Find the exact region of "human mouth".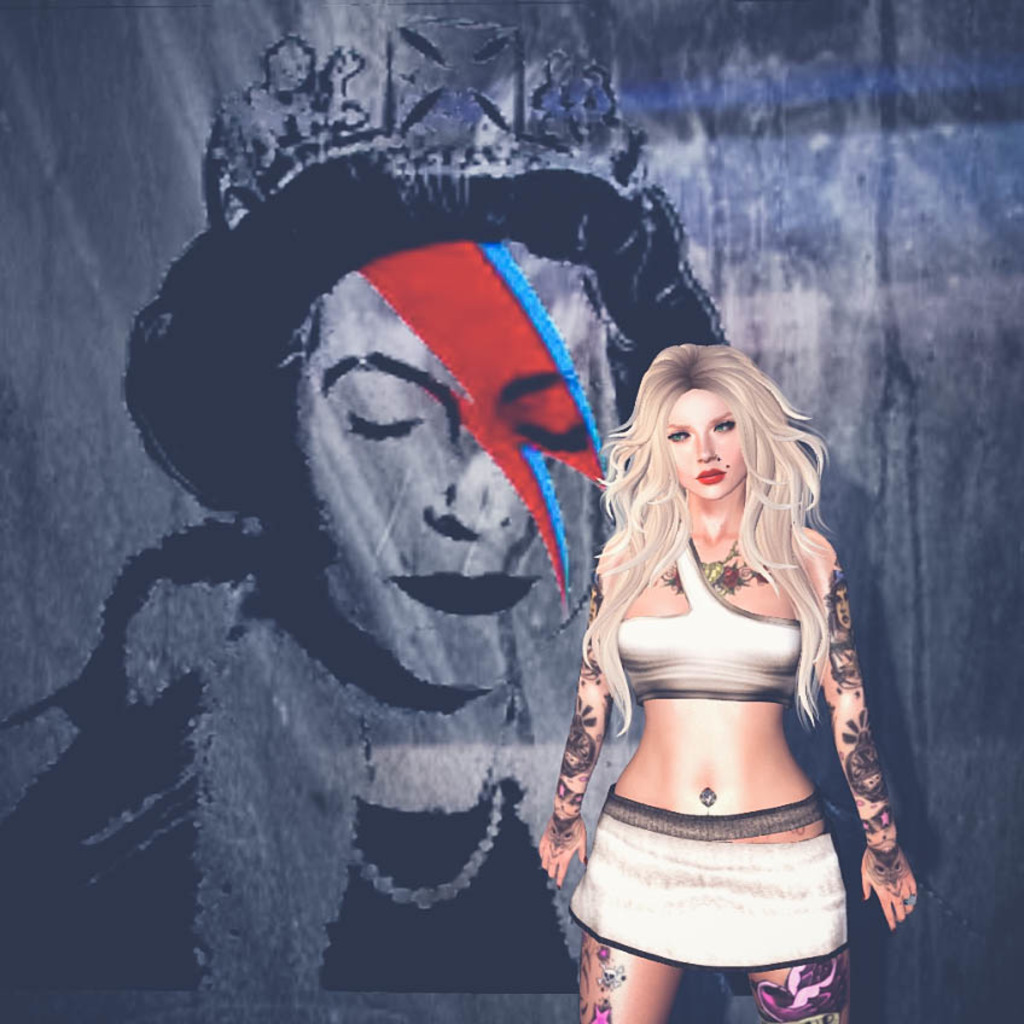
Exact region: 694/466/722/482.
